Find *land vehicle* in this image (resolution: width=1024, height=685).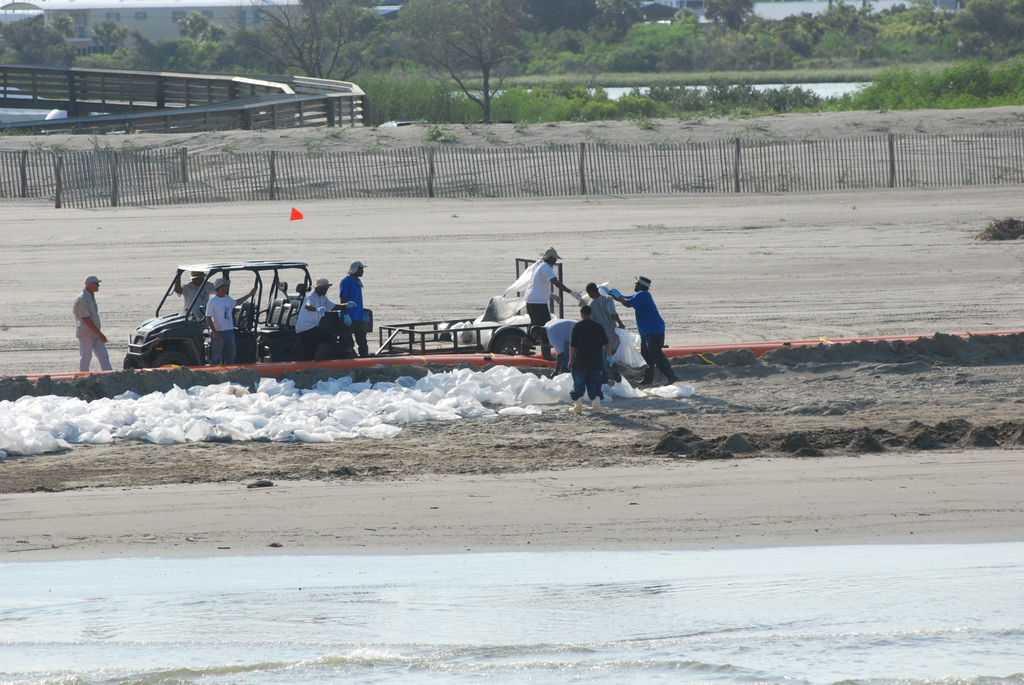
region(118, 249, 420, 378).
